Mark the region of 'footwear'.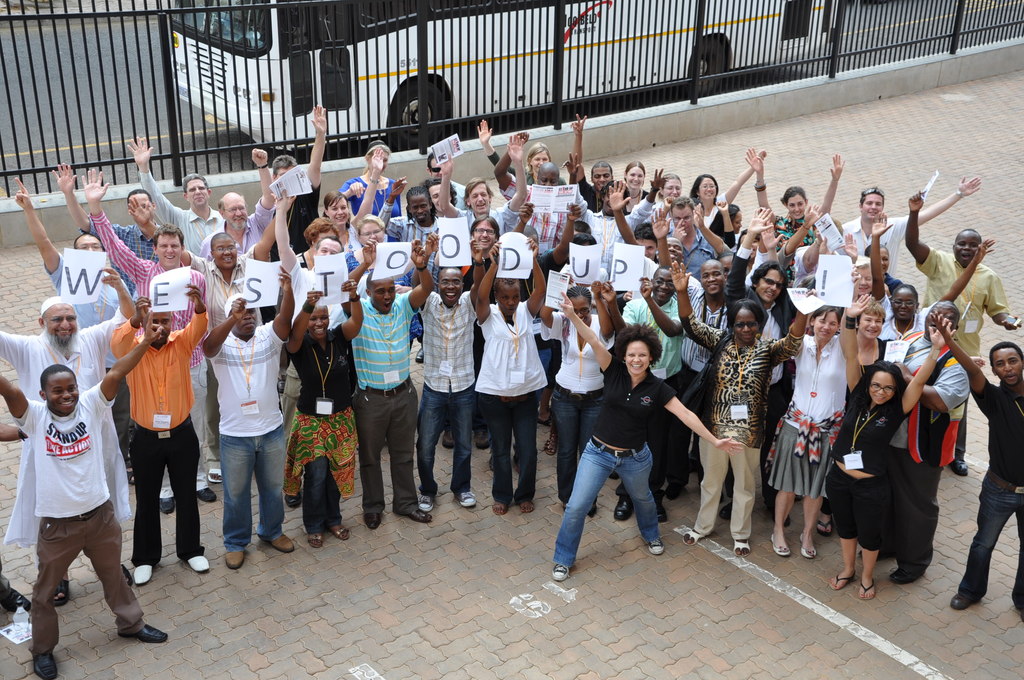
Region: select_region(493, 503, 509, 516).
